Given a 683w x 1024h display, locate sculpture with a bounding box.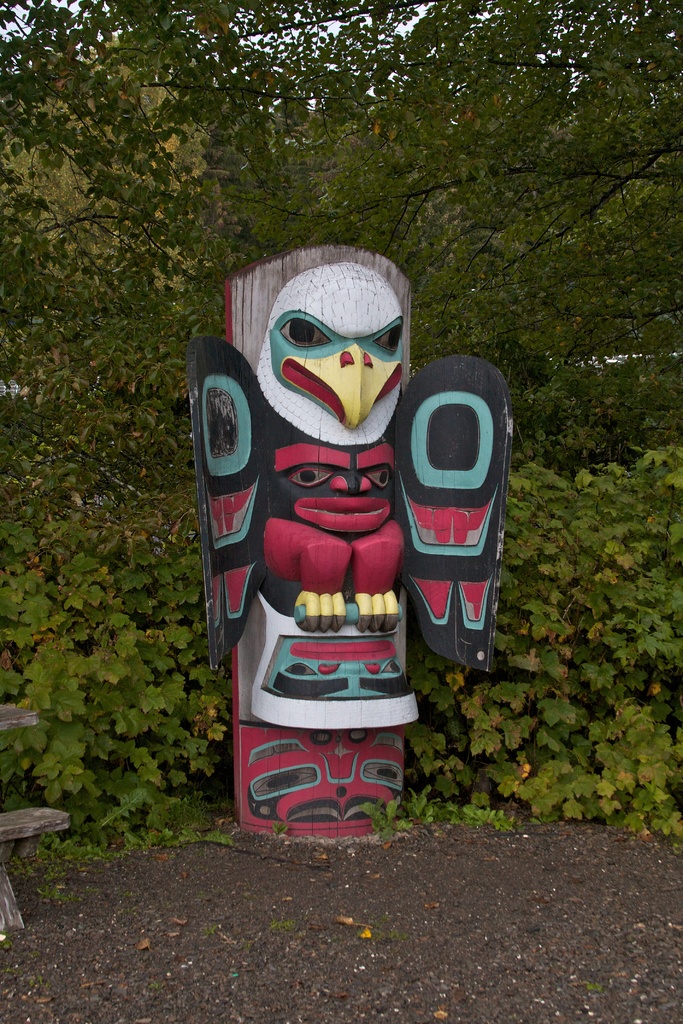
Located: {"left": 193, "top": 252, "right": 509, "bottom": 847}.
